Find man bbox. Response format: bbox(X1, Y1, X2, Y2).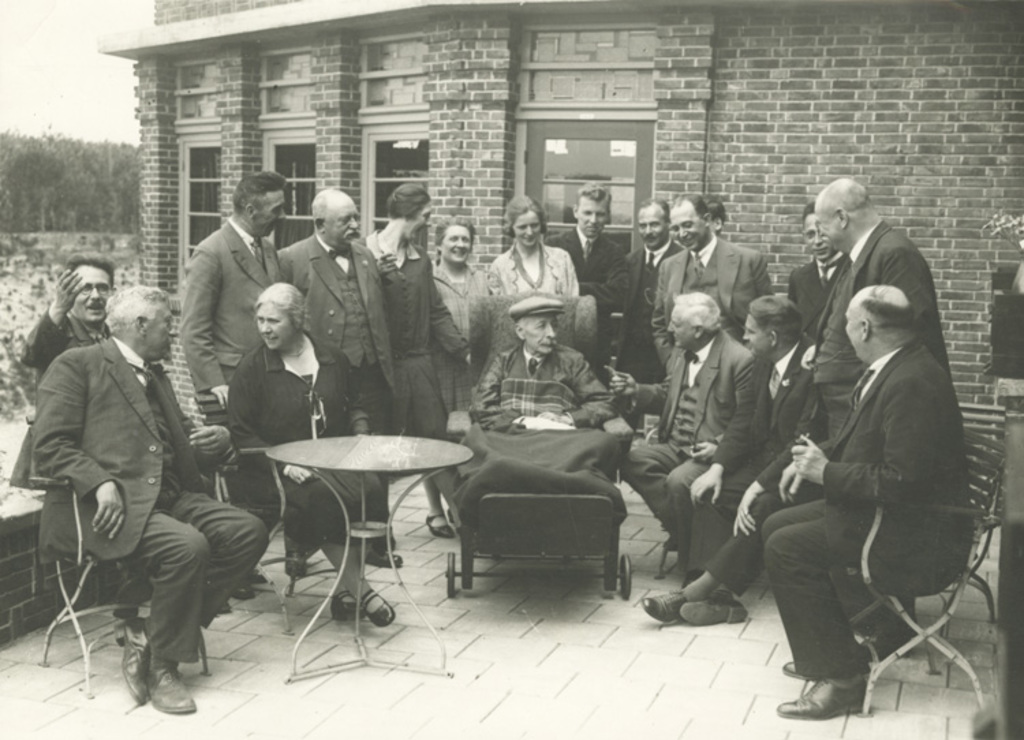
bbox(472, 292, 616, 494).
